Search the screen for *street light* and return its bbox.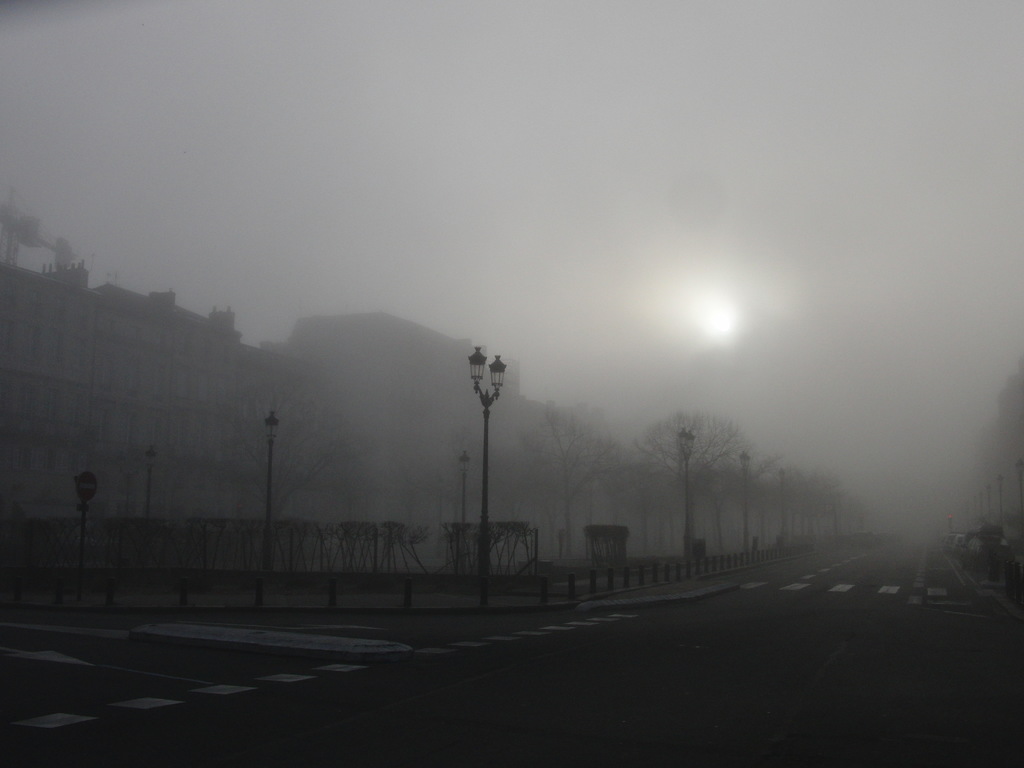
Found: <region>253, 401, 284, 614</region>.
